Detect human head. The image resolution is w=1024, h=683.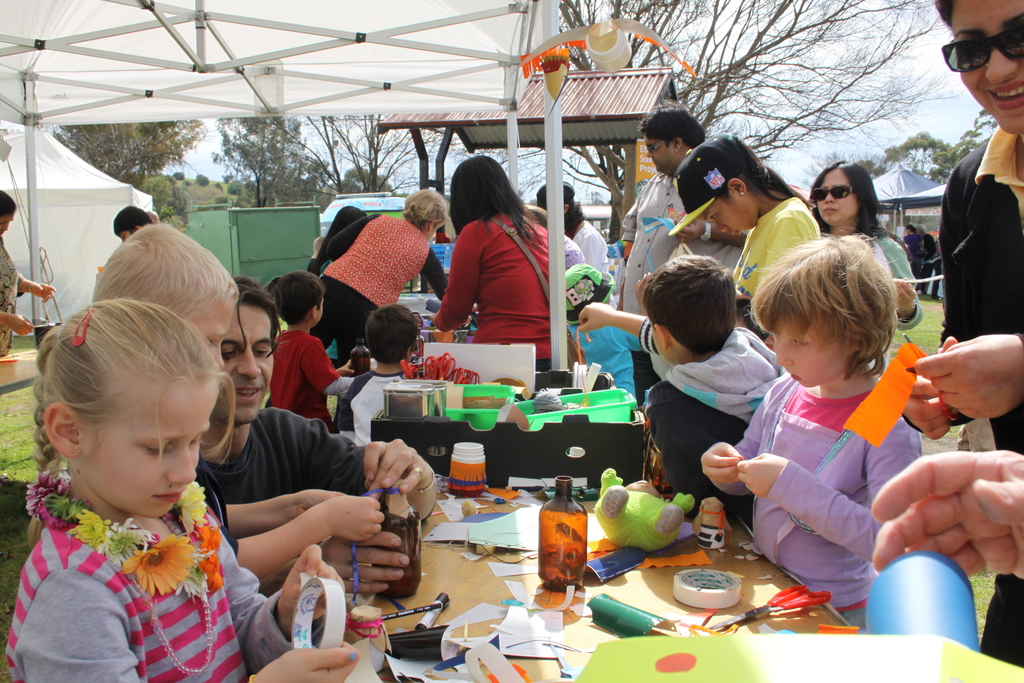
crop(931, 0, 1023, 136).
